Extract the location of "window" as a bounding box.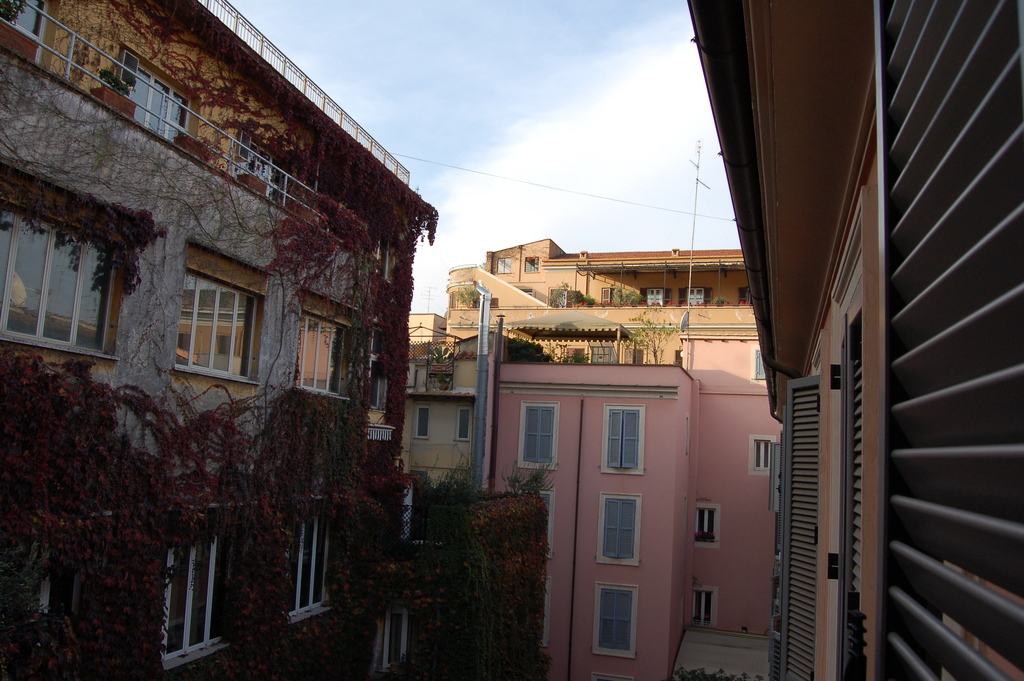
[694,586,715,627].
